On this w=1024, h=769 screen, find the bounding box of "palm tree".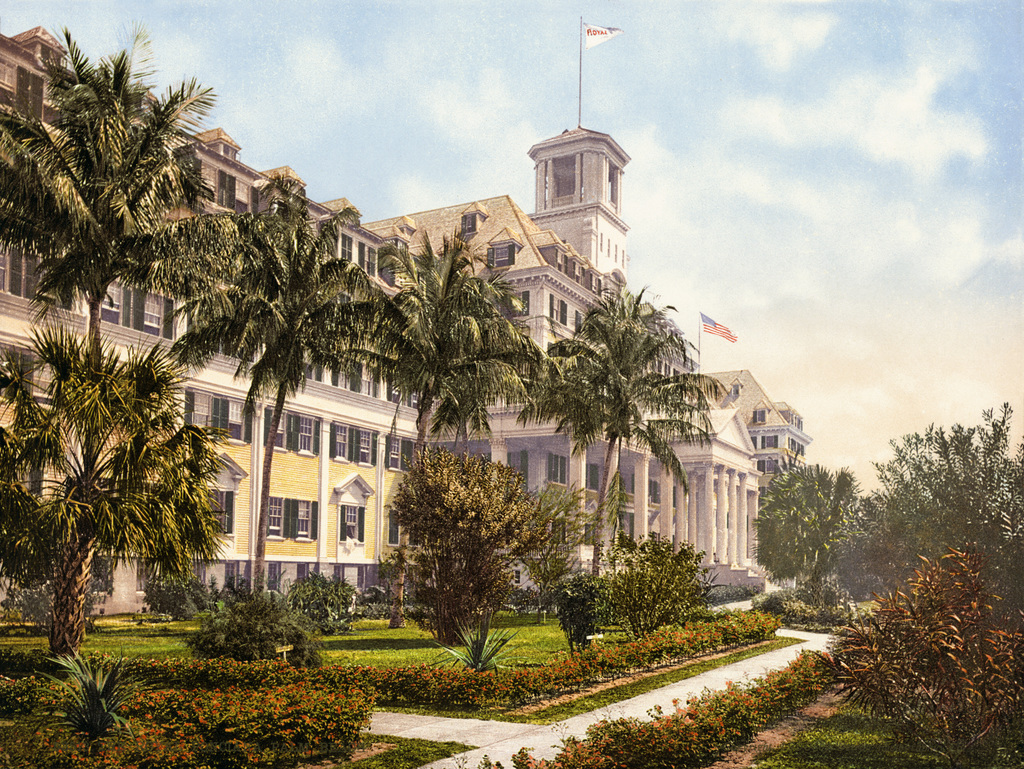
Bounding box: box(571, 291, 698, 581).
